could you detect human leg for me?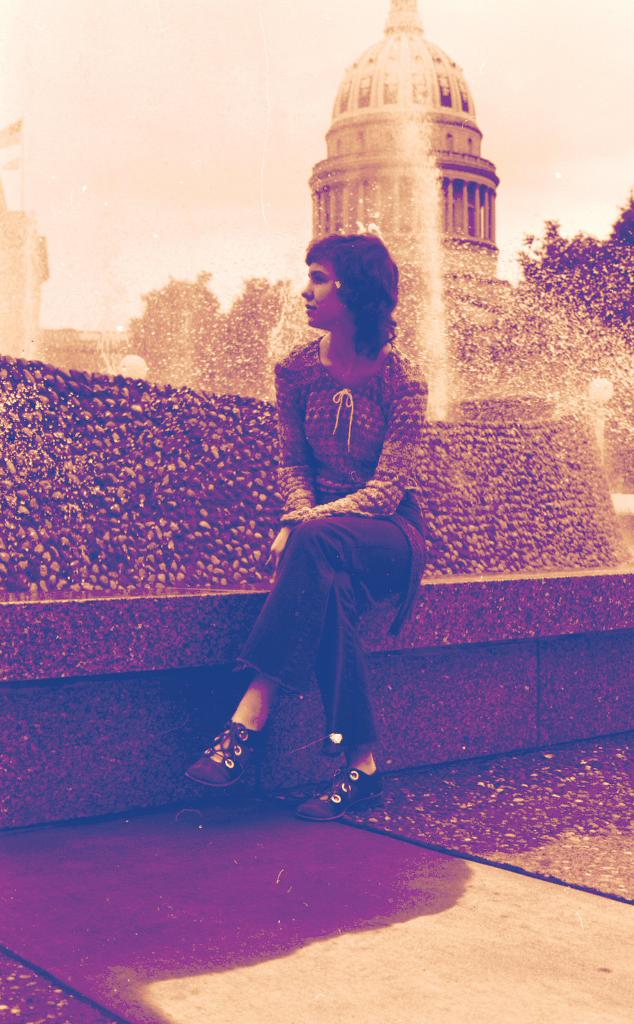
Detection result: locate(183, 514, 382, 776).
